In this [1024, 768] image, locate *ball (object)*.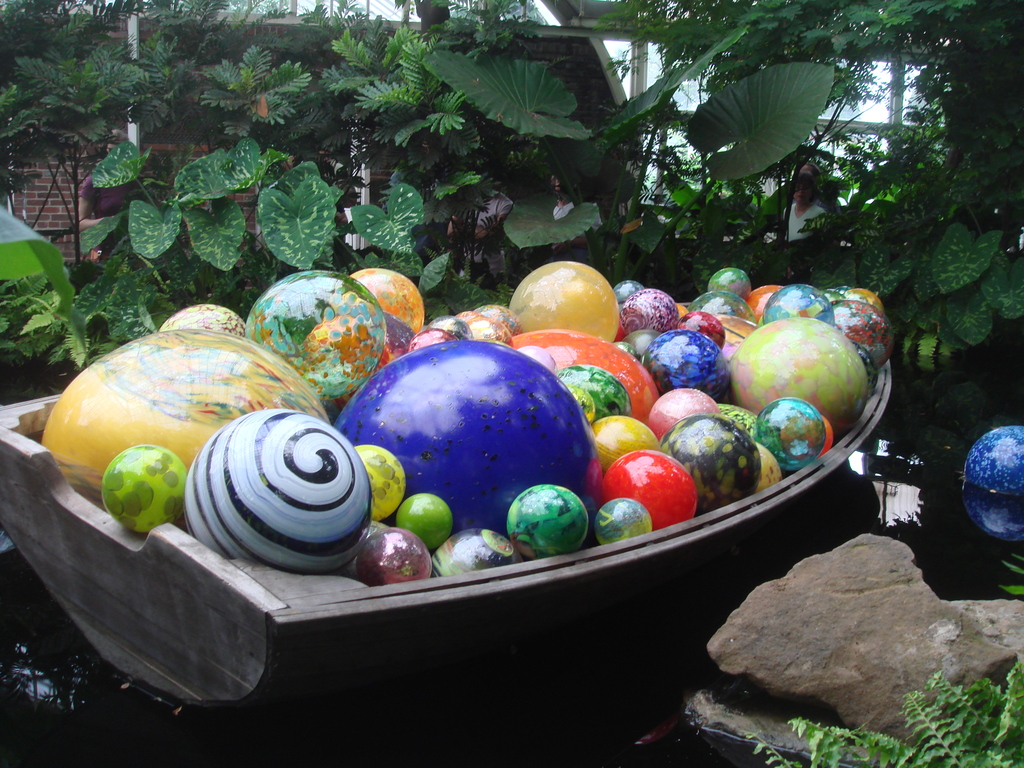
Bounding box: region(507, 262, 616, 340).
